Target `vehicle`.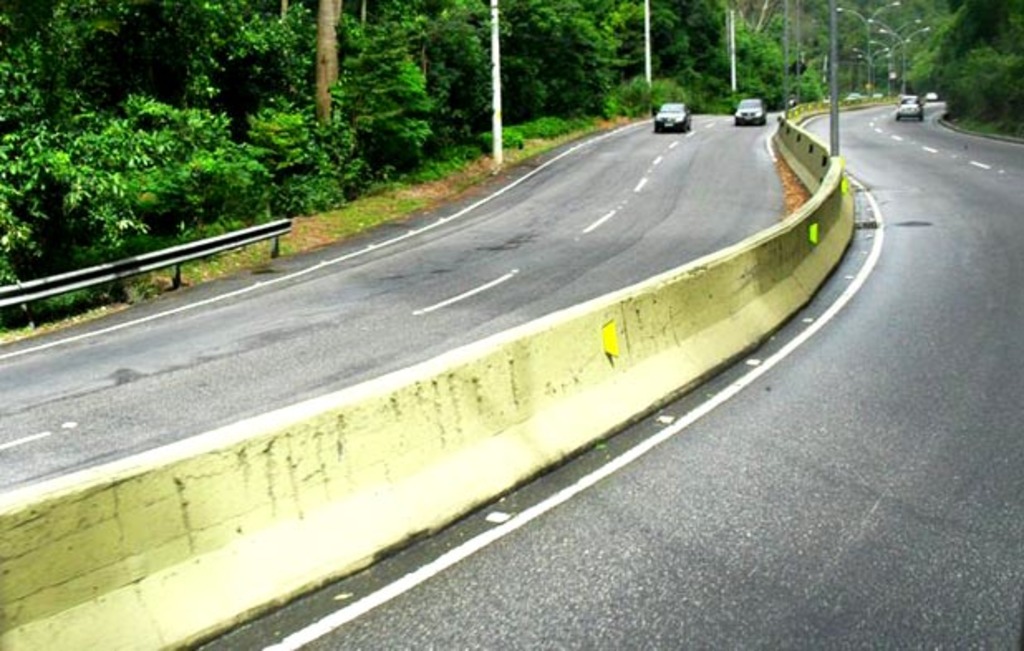
Target region: locate(920, 91, 935, 104).
